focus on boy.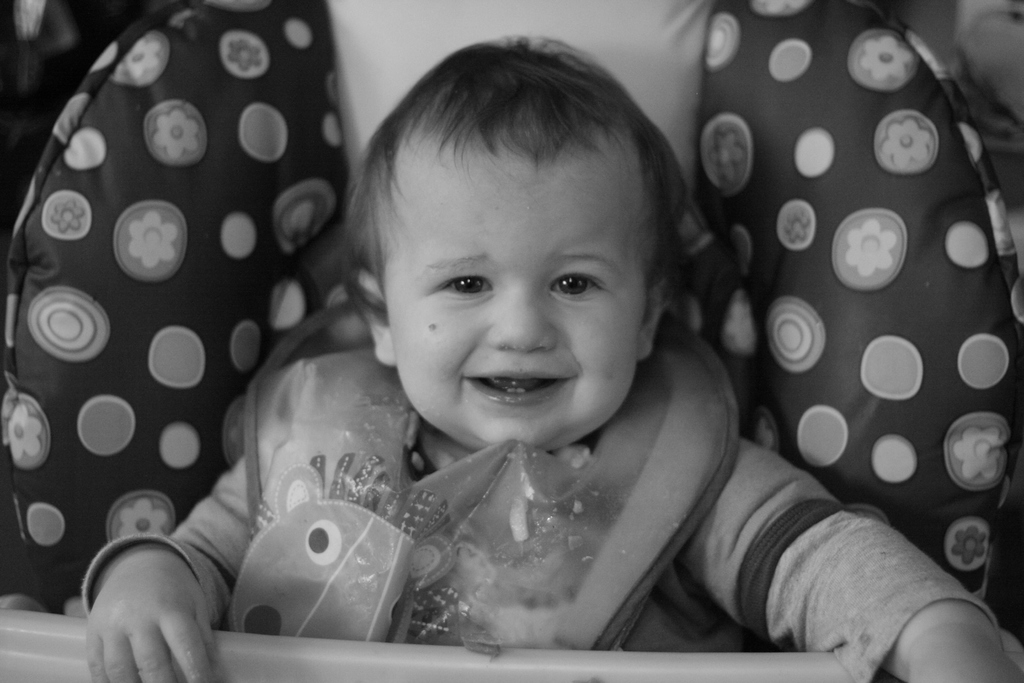
Focused at region(186, 47, 859, 682).
